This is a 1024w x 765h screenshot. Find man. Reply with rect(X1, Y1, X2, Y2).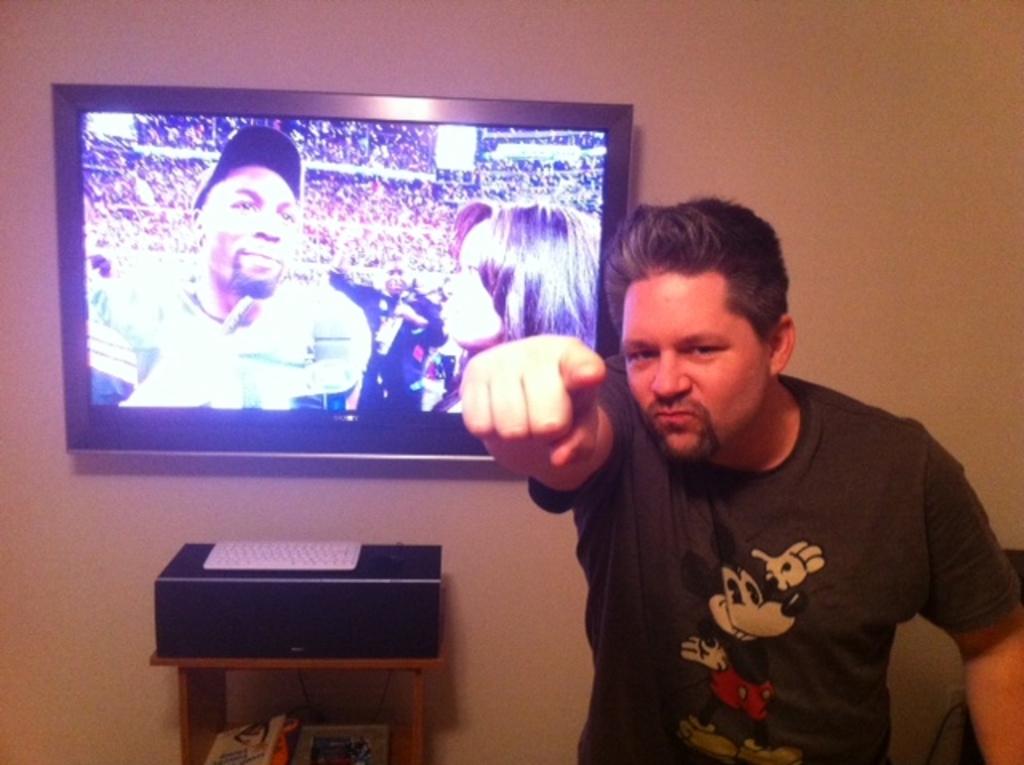
rect(451, 197, 1005, 755).
